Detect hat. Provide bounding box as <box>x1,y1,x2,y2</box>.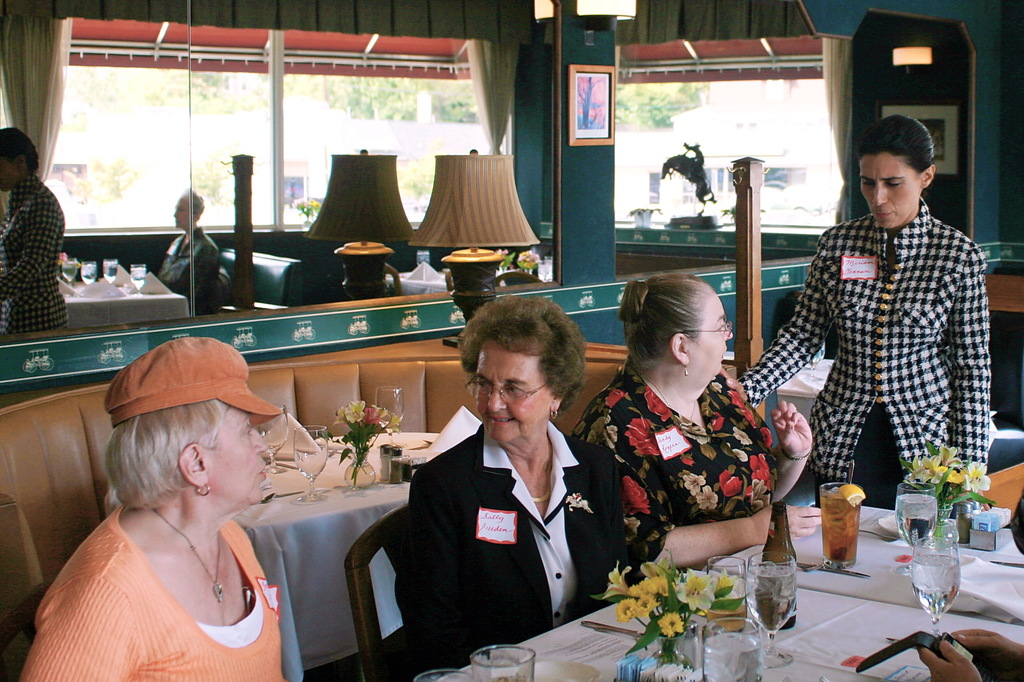
<box>105,335,282,427</box>.
